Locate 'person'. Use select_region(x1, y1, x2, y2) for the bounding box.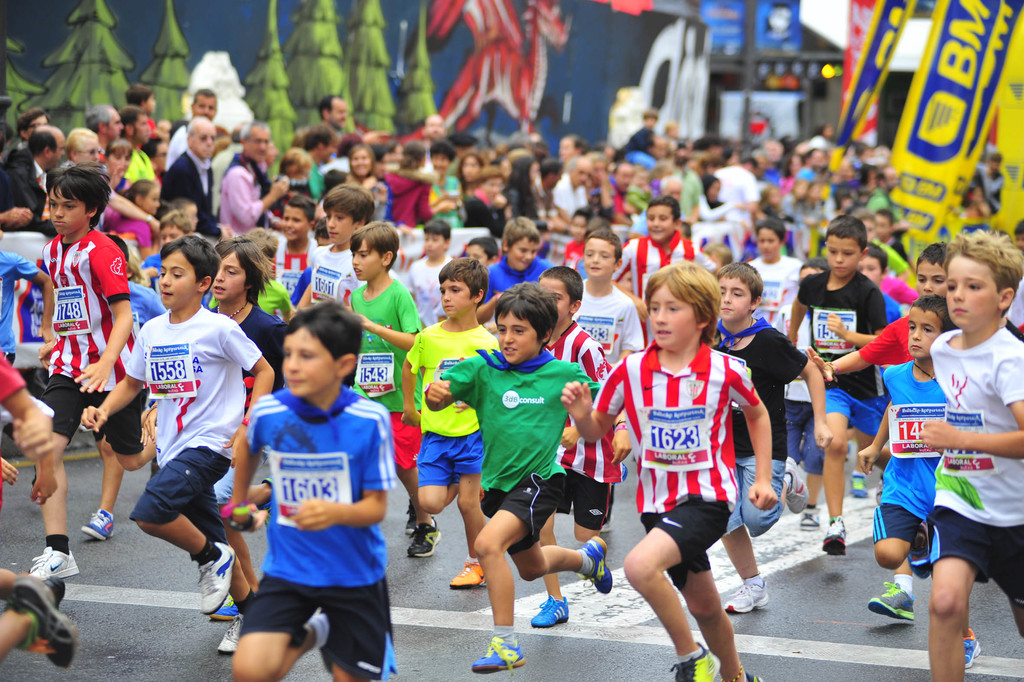
select_region(201, 235, 294, 619).
